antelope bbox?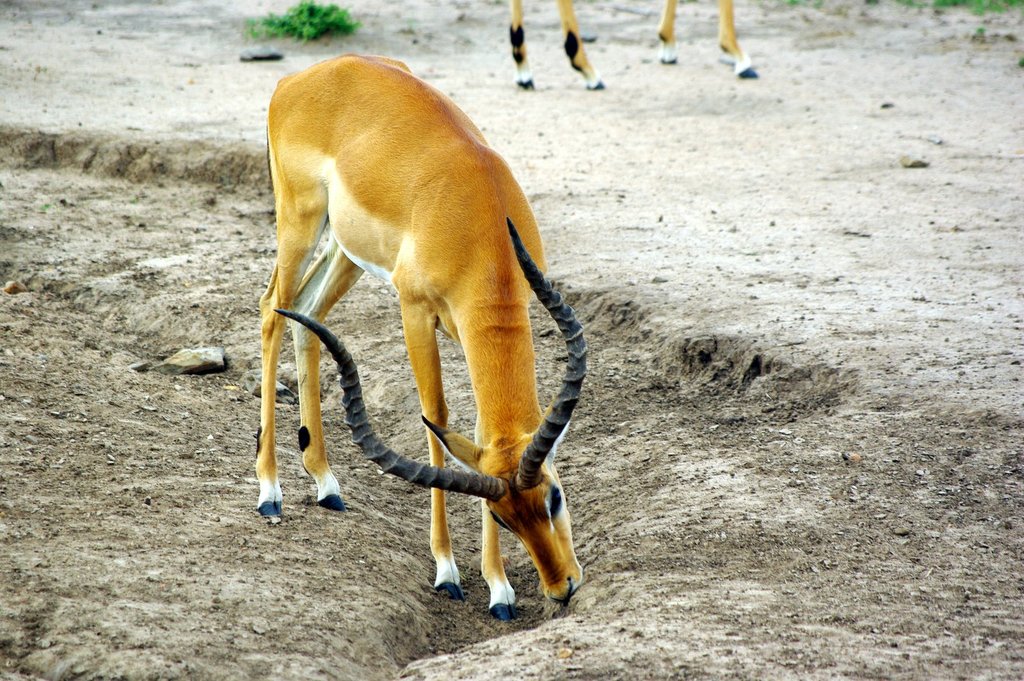
BBox(256, 49, 586, 624)
